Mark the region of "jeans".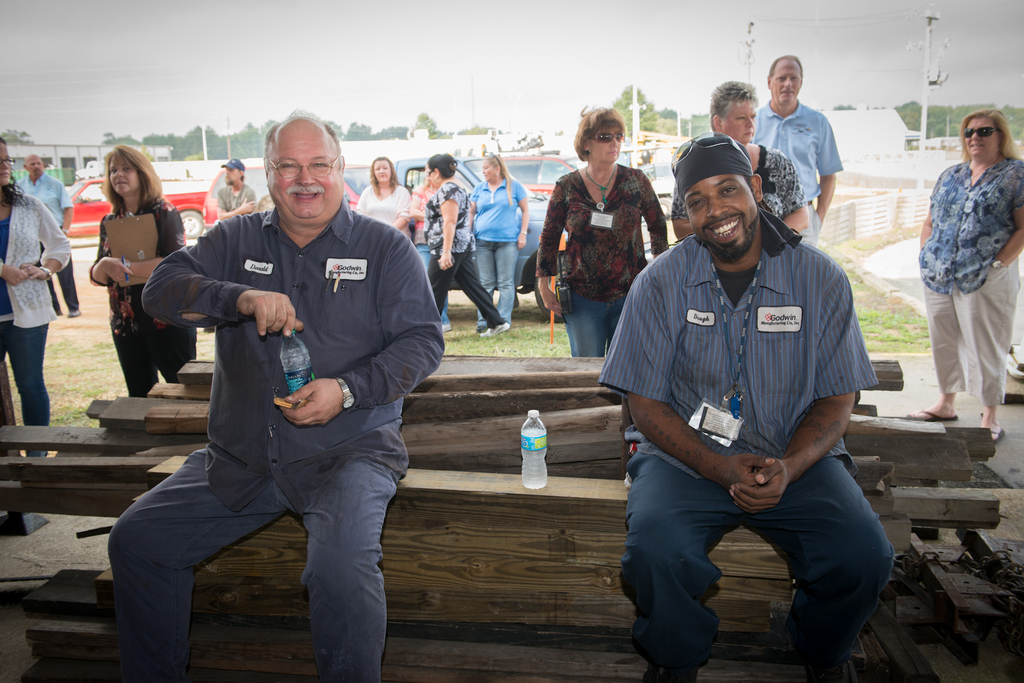
Region: box(616, 428, 884, 666).
